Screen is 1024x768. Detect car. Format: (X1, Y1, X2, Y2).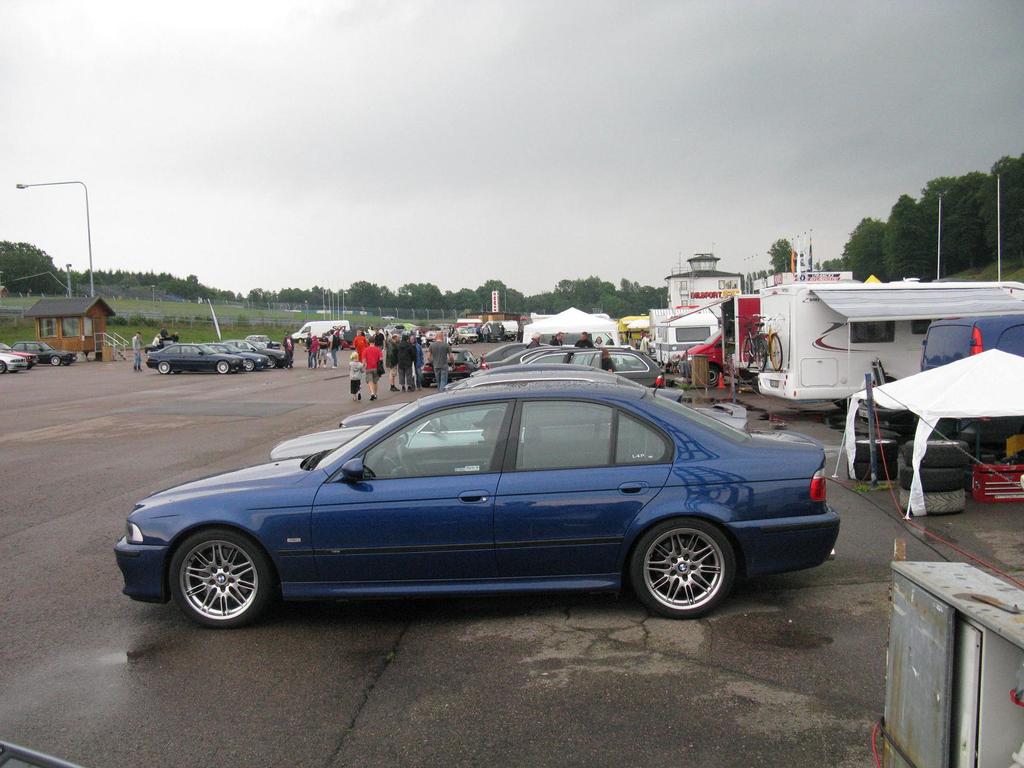
(485, 348, 552, 367).
